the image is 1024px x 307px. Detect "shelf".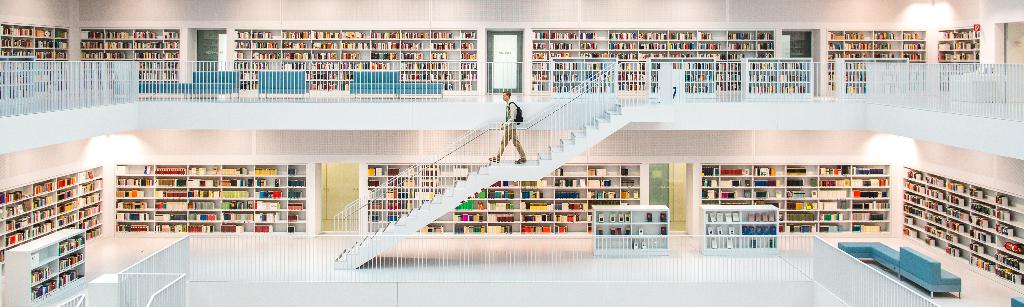
Detection: <bbox>84, 199, 94, 215</bbox>.
